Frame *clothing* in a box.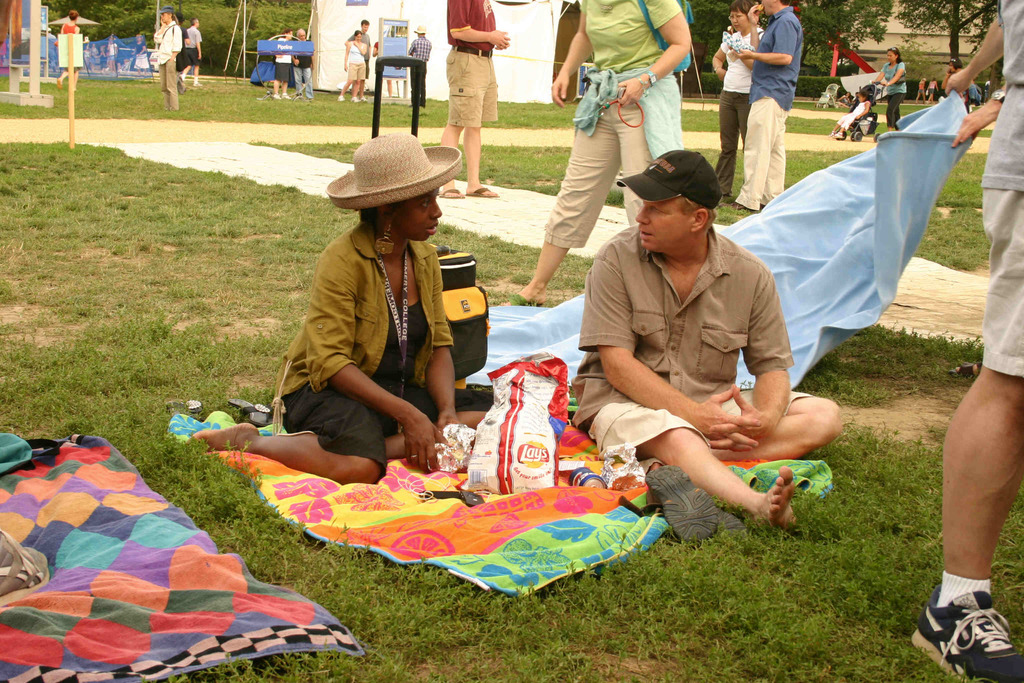
<box>175,25,193,67</box>.
